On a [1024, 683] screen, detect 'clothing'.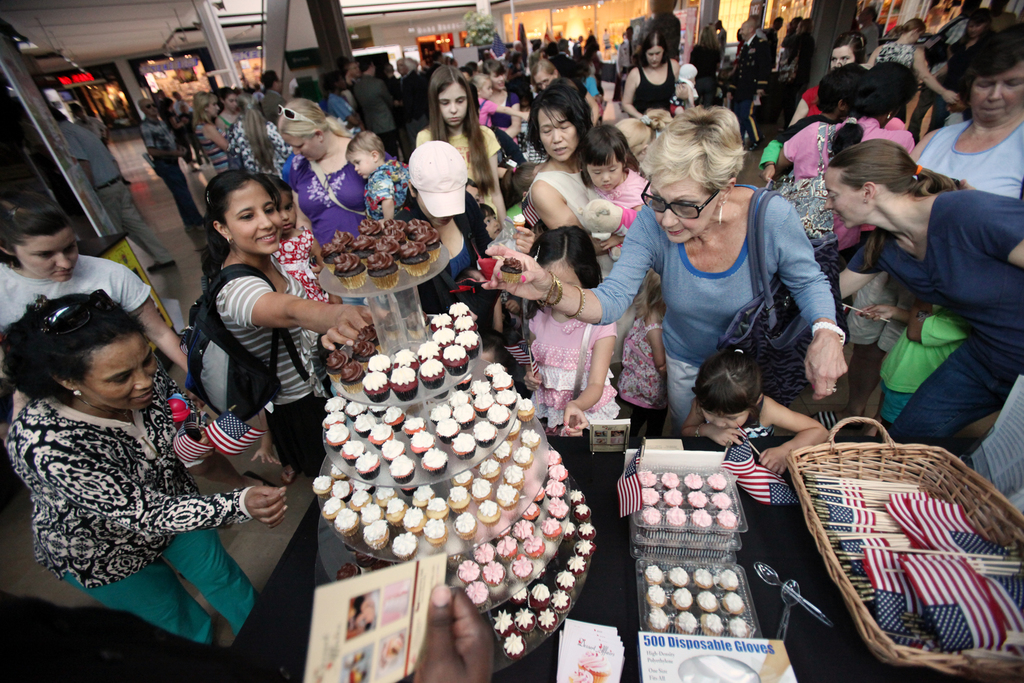
{"left": 1, "top": 386, "right": 255, "bottom": 654}.
